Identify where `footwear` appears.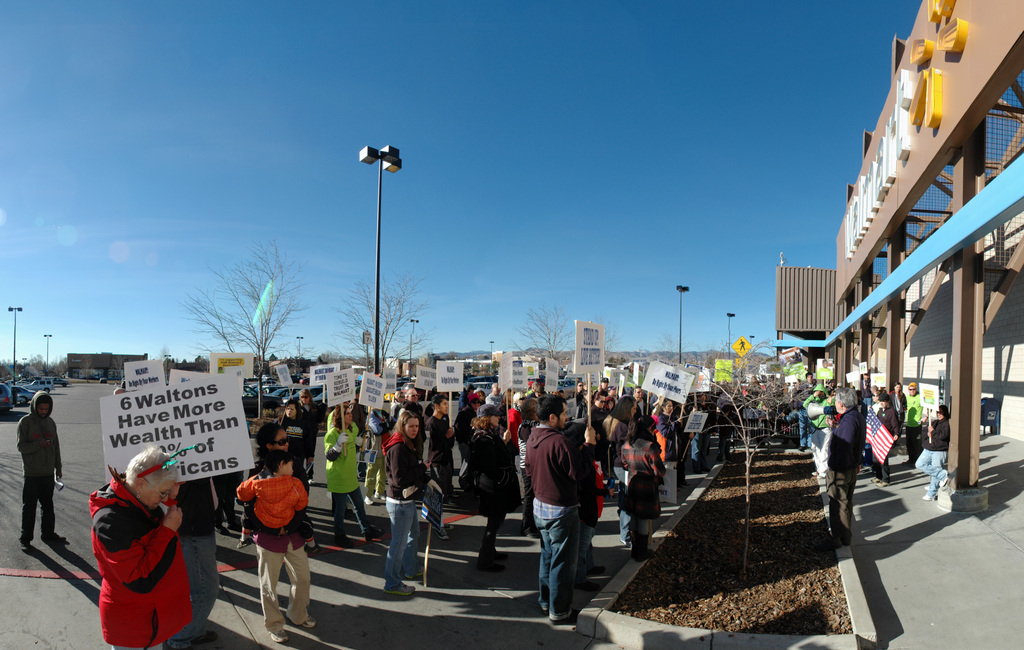
Appears at crop(19, 536, 33, 550).
